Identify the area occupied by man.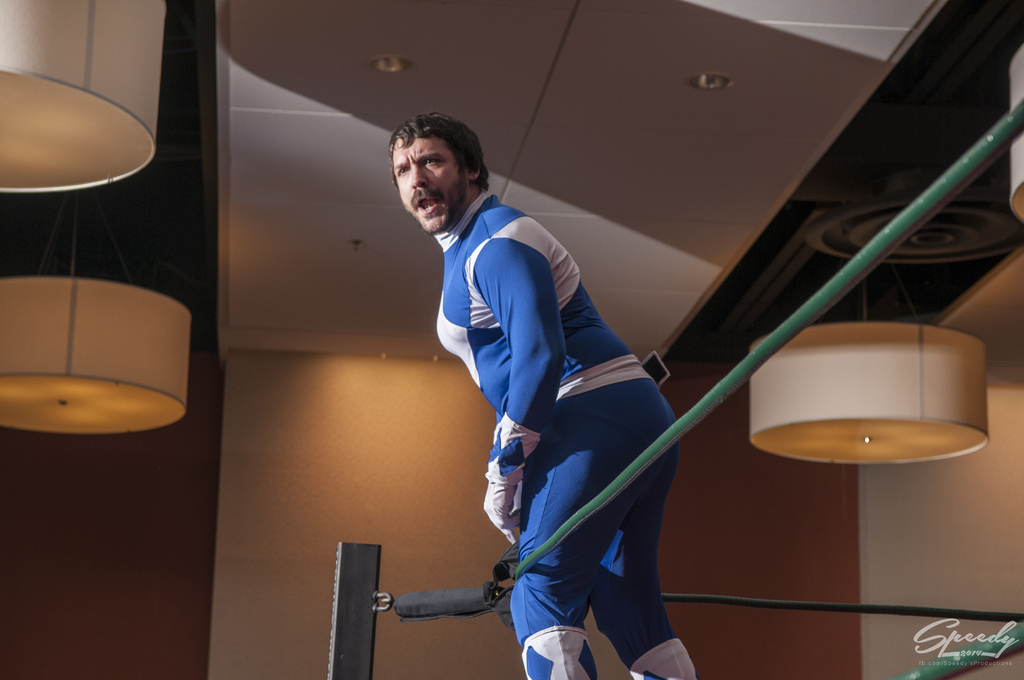
Area: x1=384, y1=126, x2=643, y2=645.
